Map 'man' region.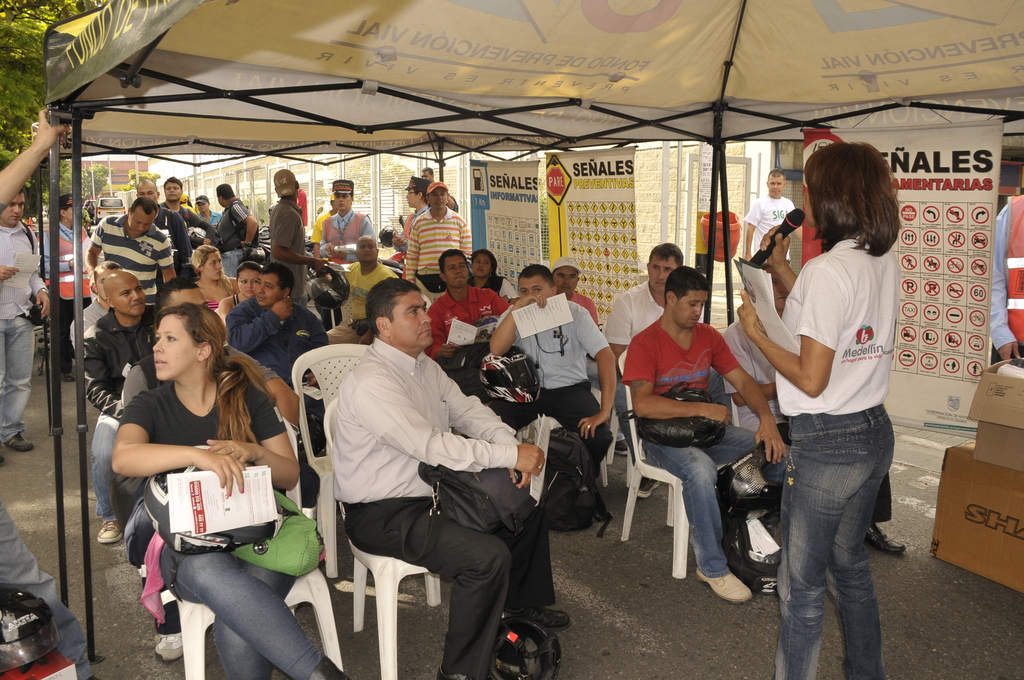
Mapped to BBox(295, 179, 307, 229).
